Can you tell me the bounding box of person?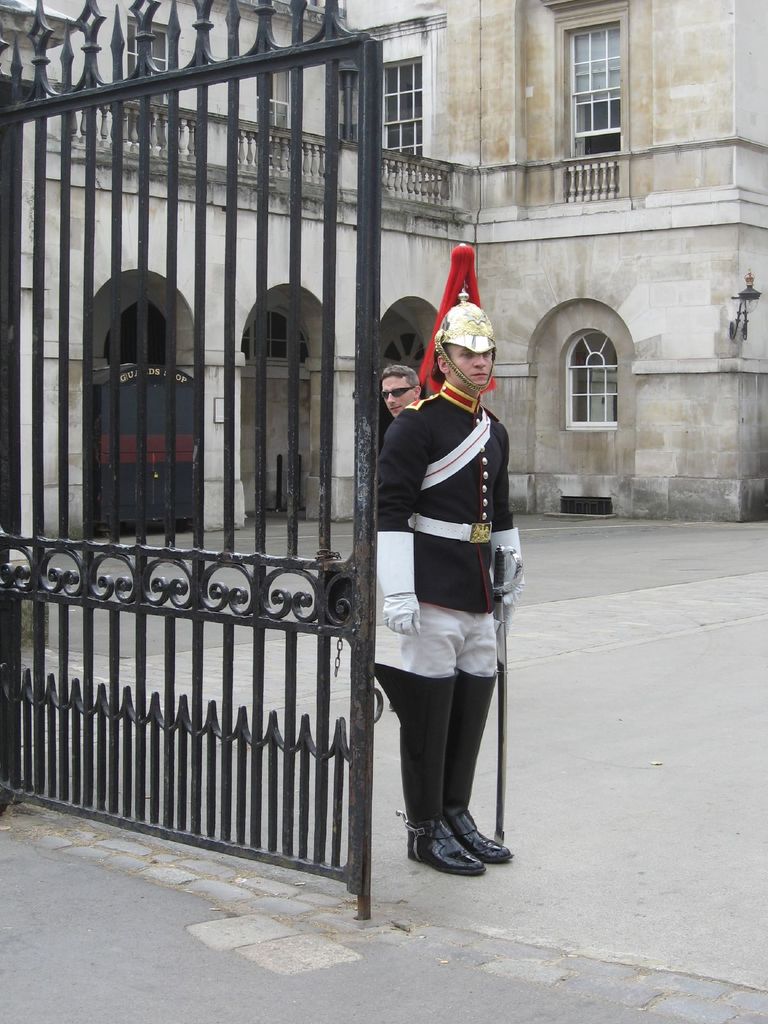
[356, 291, 527, 883].
